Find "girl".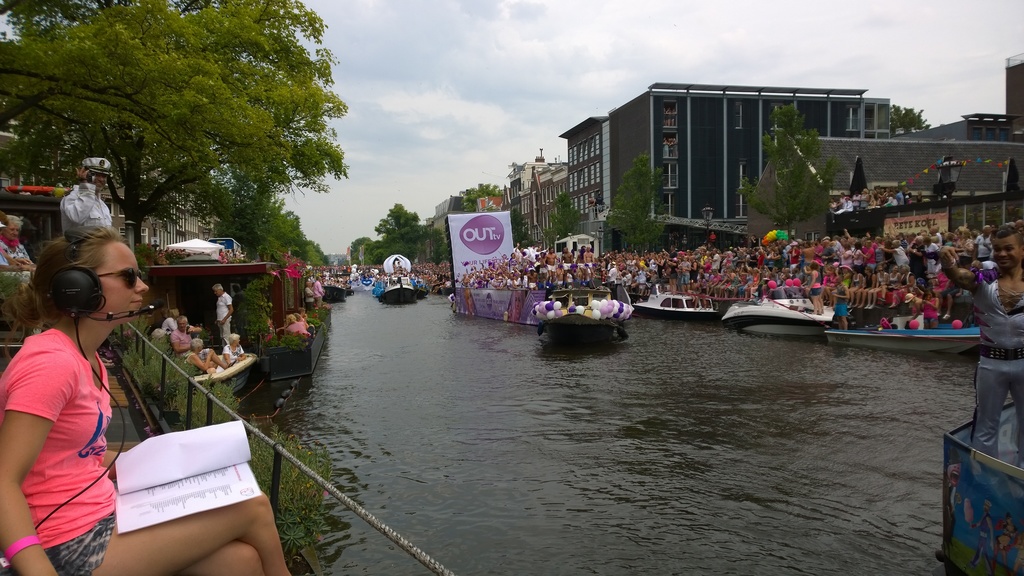
<bbox>920, 285, 945, 330</bbox>.
